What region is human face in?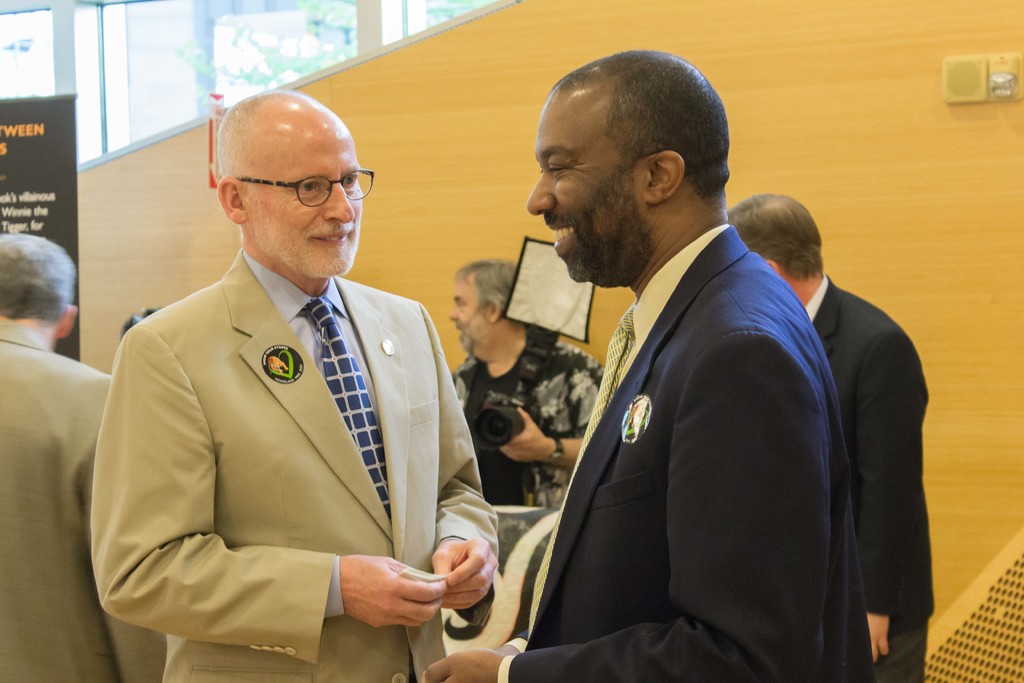
452, 270, 484, 355.
